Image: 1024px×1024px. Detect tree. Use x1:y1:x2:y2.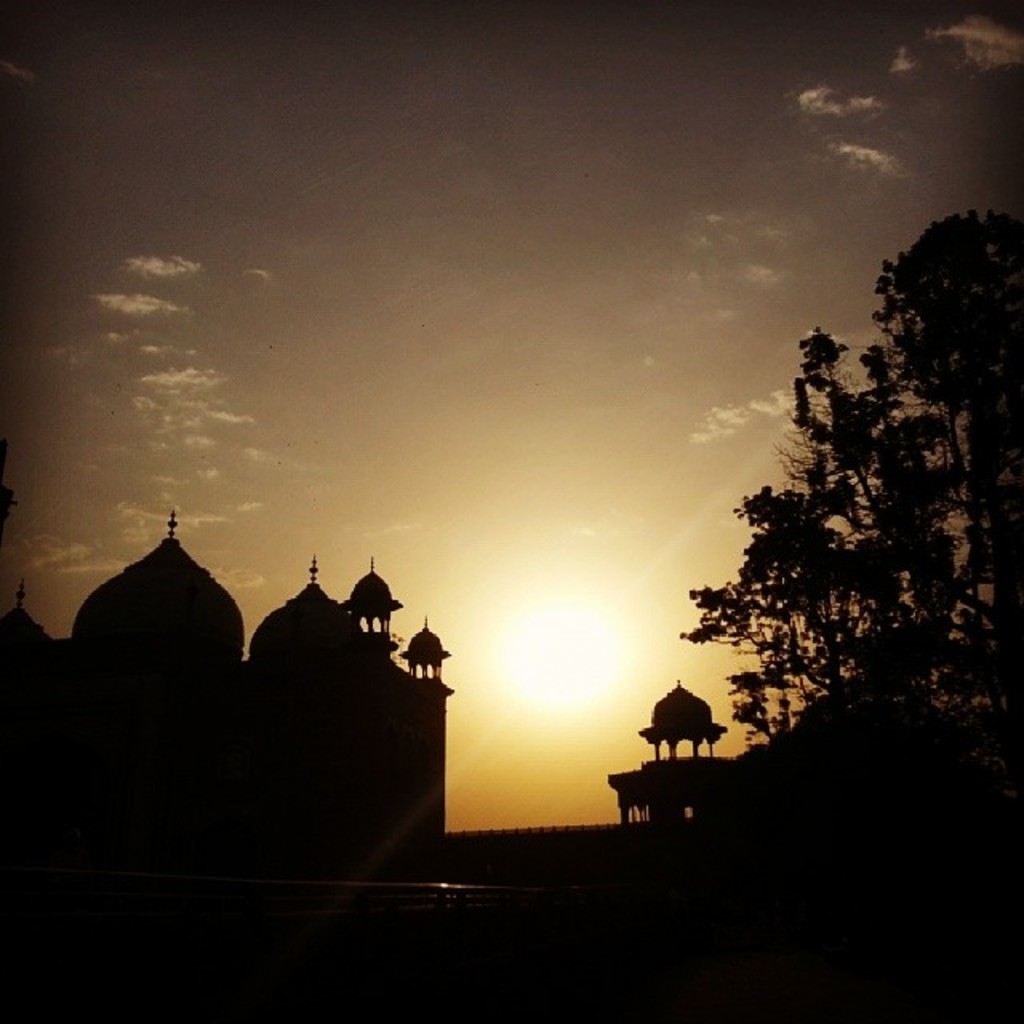
685:208:992:830.
